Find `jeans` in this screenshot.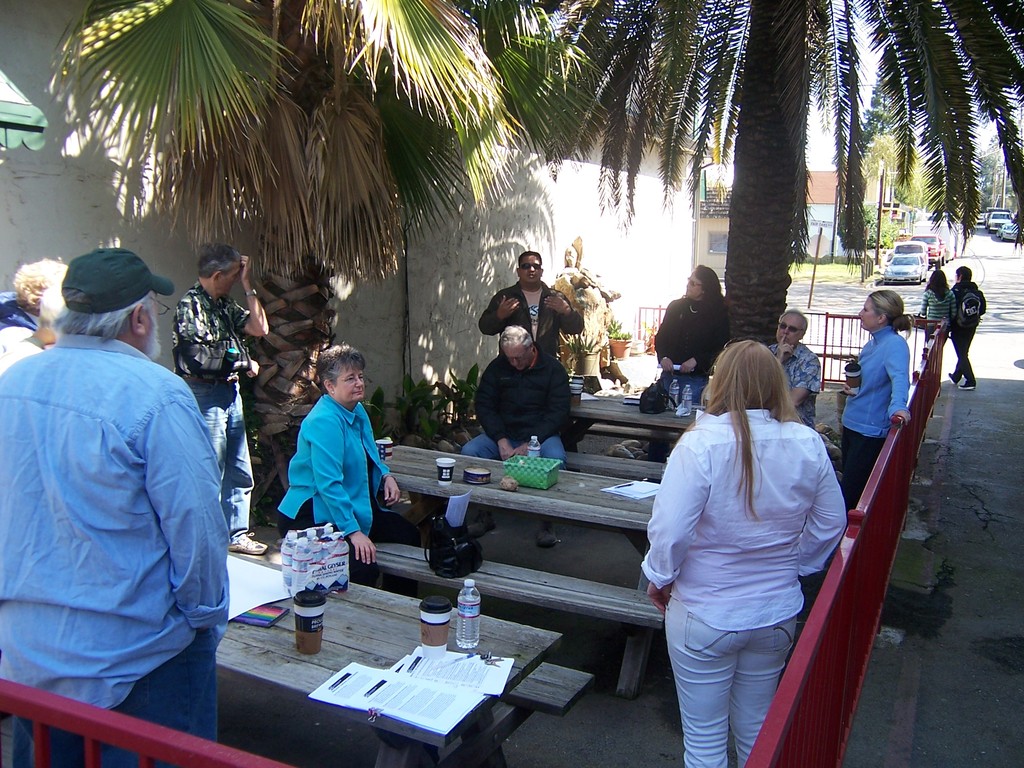
The bounding box for `jeans` is pyautogui.locateOnScreen(0, 627, 214, 767).
